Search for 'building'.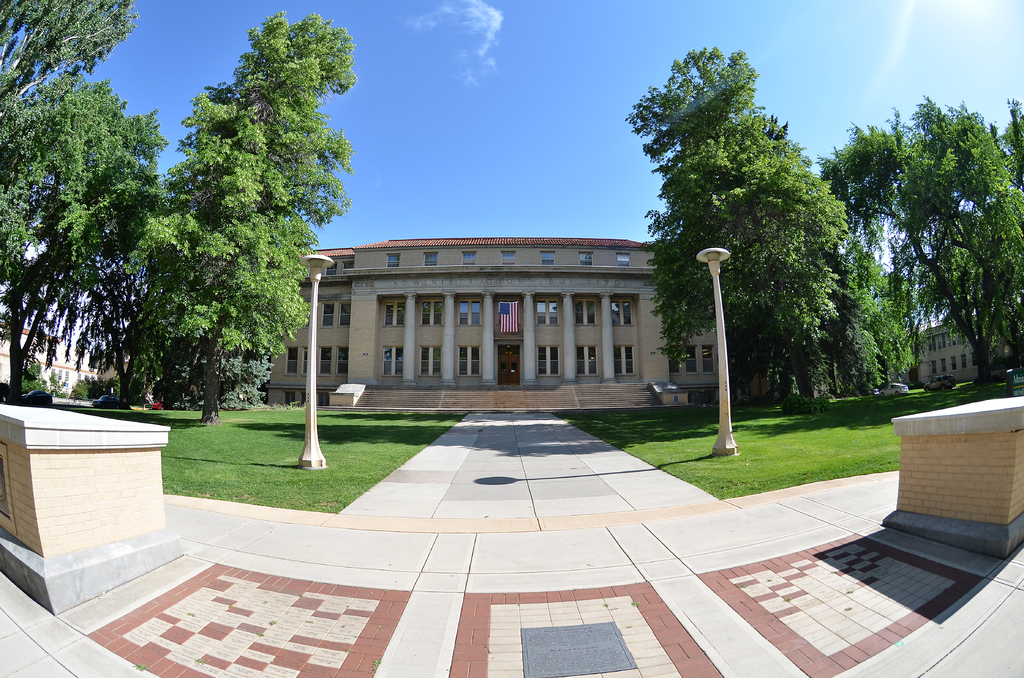
Found at BBox(908, 313, 996, 384).
